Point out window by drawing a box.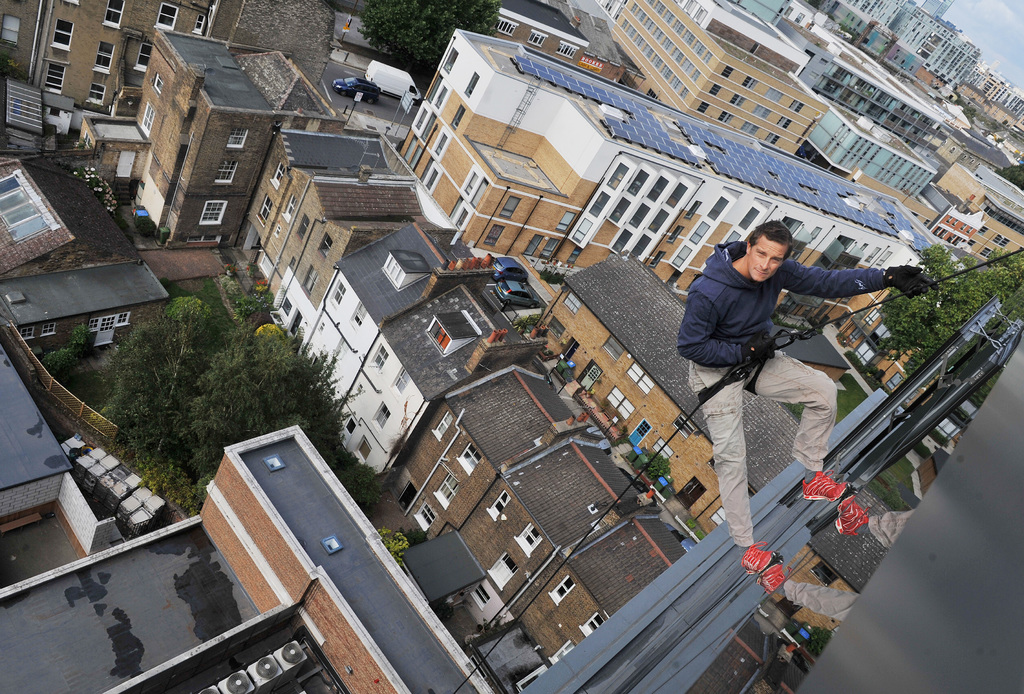
[left=529, top=29, right=547, bottom=47].
